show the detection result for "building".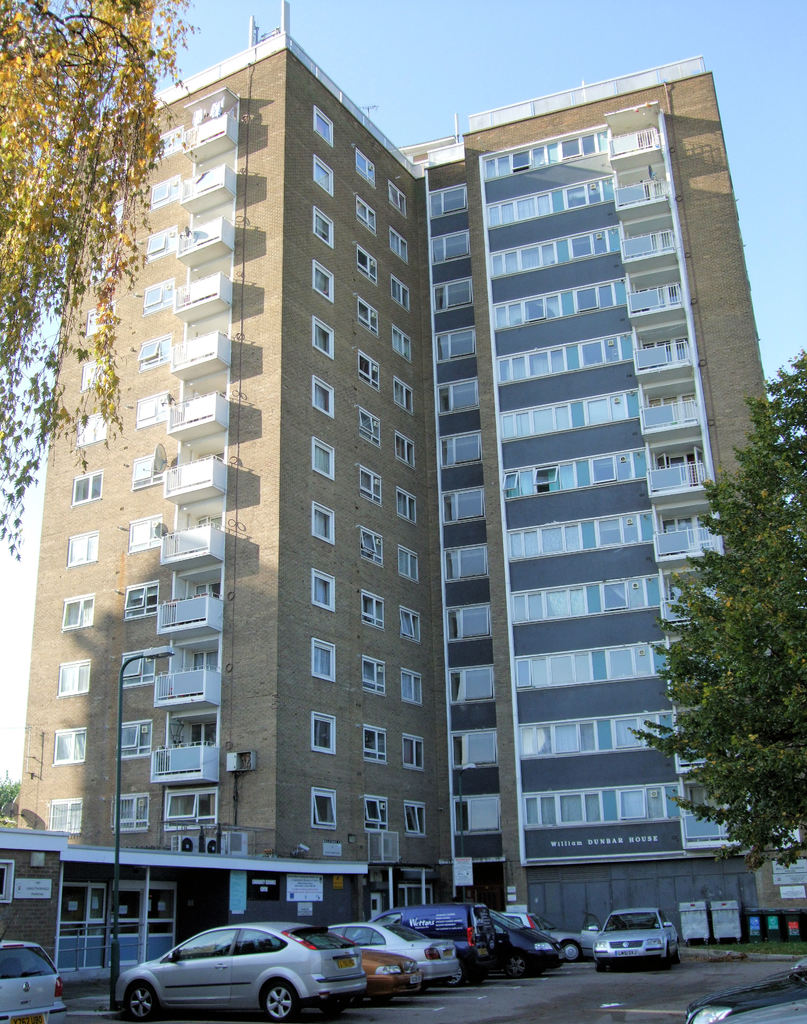
0/0/450/1007.
